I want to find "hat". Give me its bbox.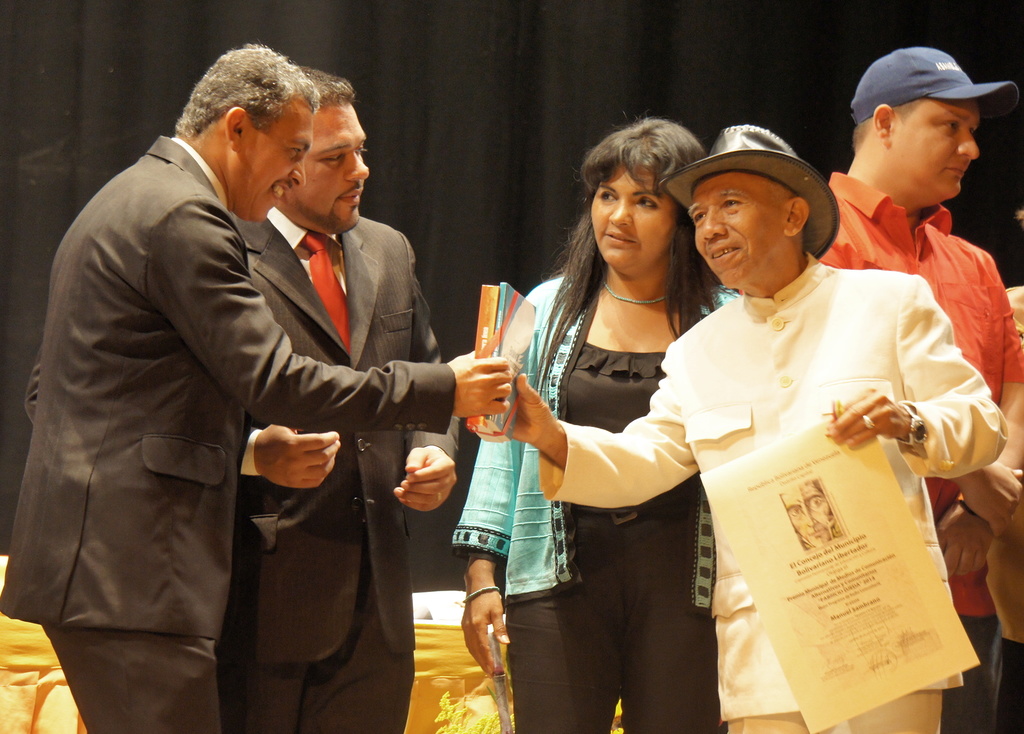
Rect(657, 124, 842, 263).
